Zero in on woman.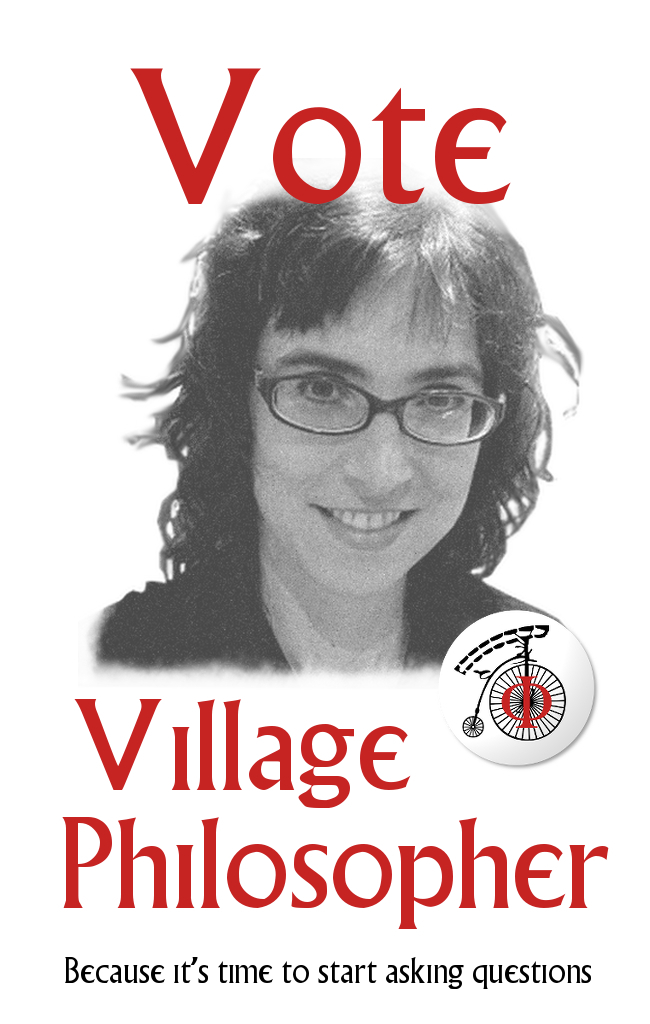
Zeroed in: region(92, 172, 578, 667).
